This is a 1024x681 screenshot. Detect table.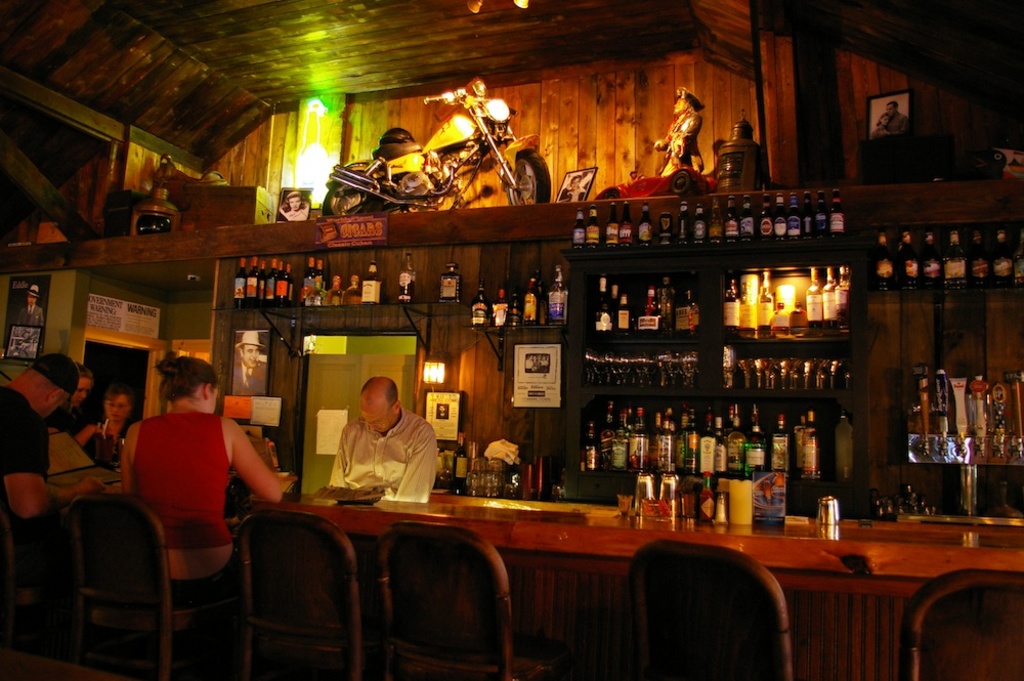
x1=237, y1=495, x2=975, y2=670.
